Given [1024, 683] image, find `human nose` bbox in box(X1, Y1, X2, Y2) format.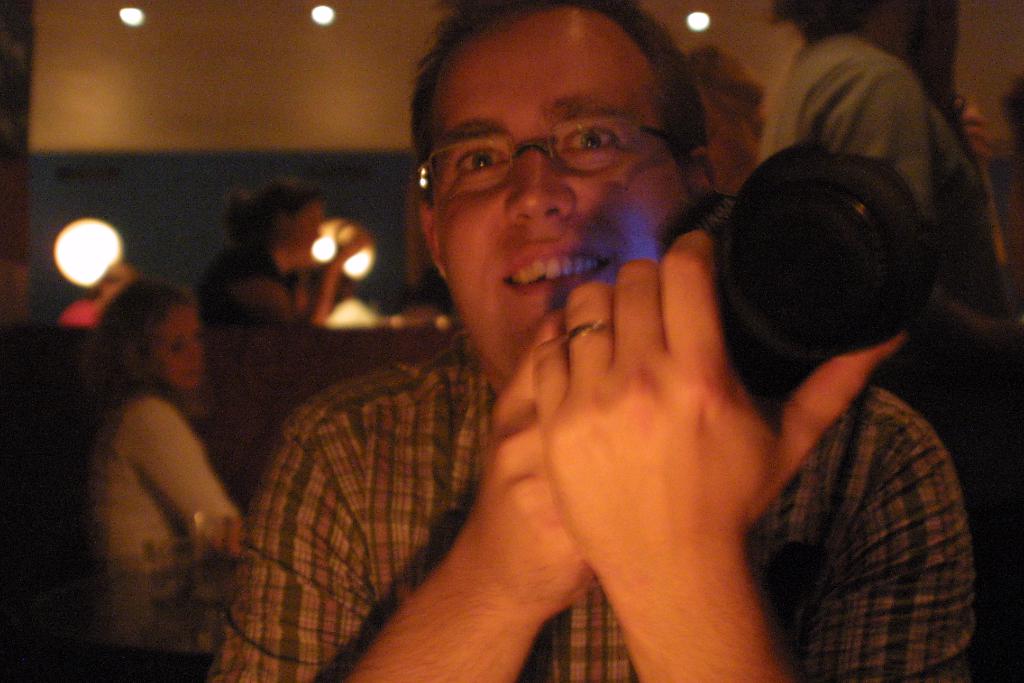
box(503, 145, 575, 222).
